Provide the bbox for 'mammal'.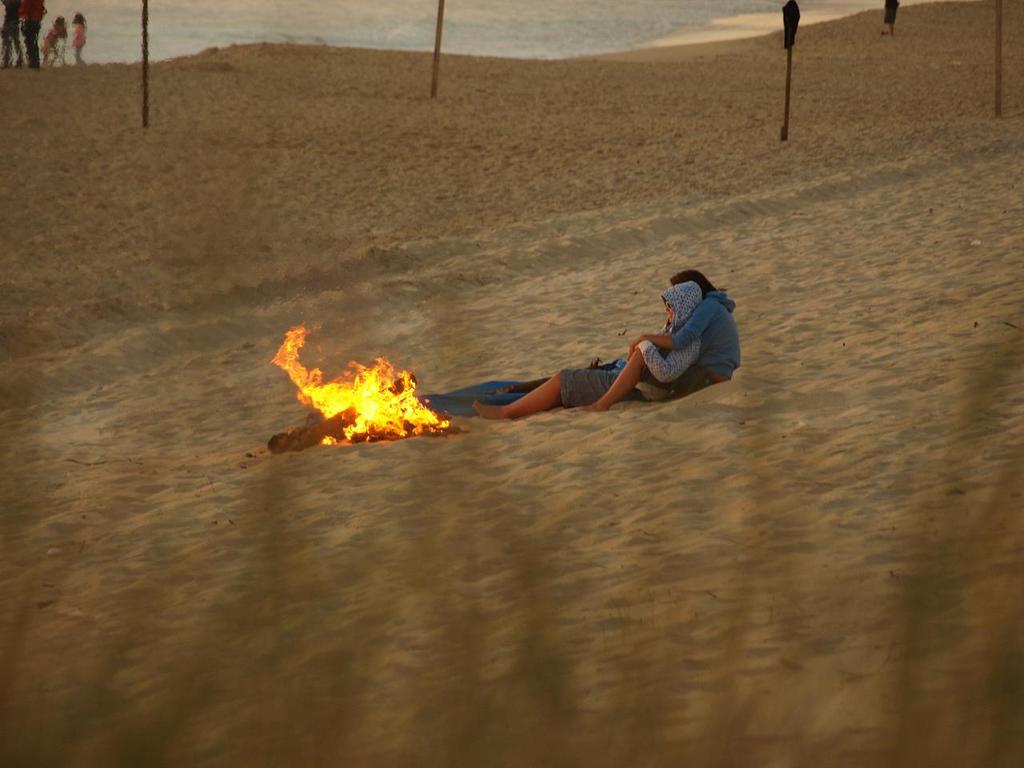
[71,9,85,67].
